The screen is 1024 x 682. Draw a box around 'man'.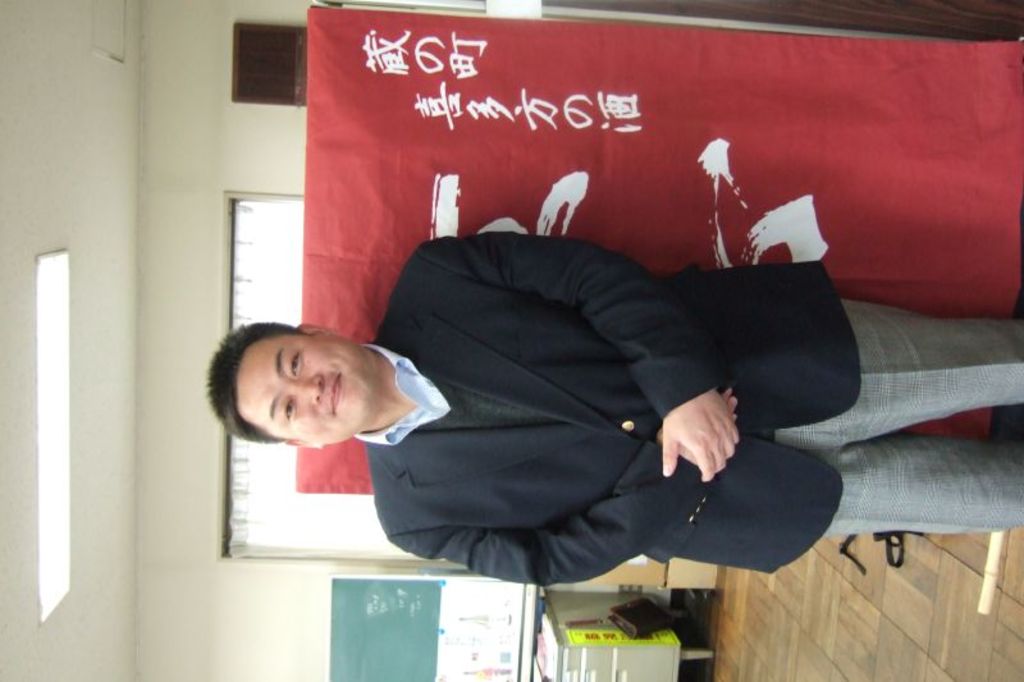
(205,234,1023,589).
